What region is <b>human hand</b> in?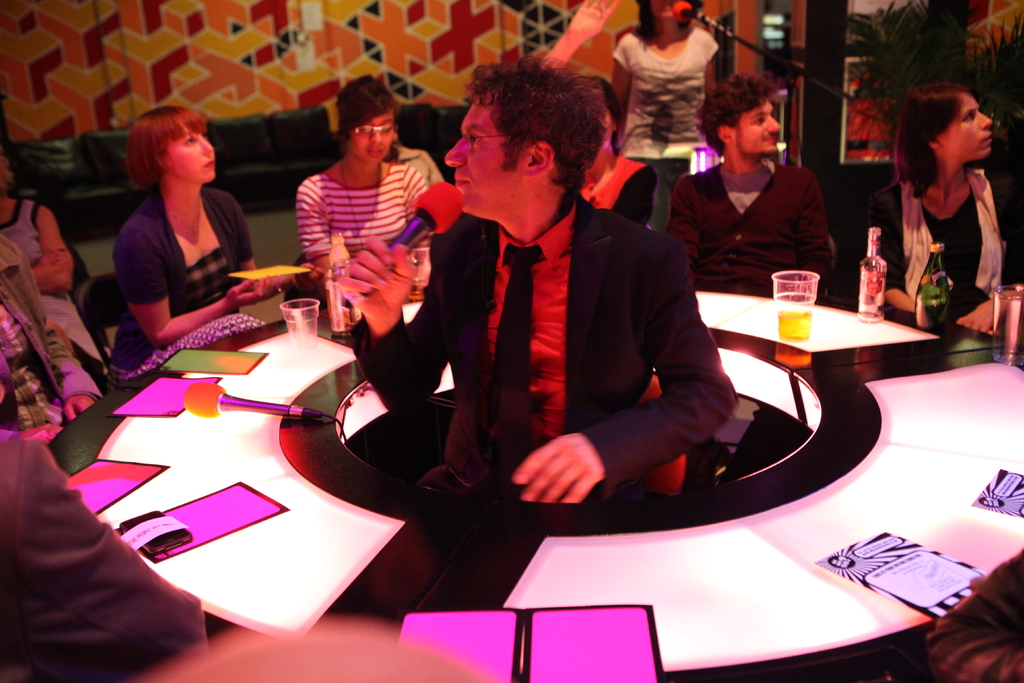
(334,235,419,327).
